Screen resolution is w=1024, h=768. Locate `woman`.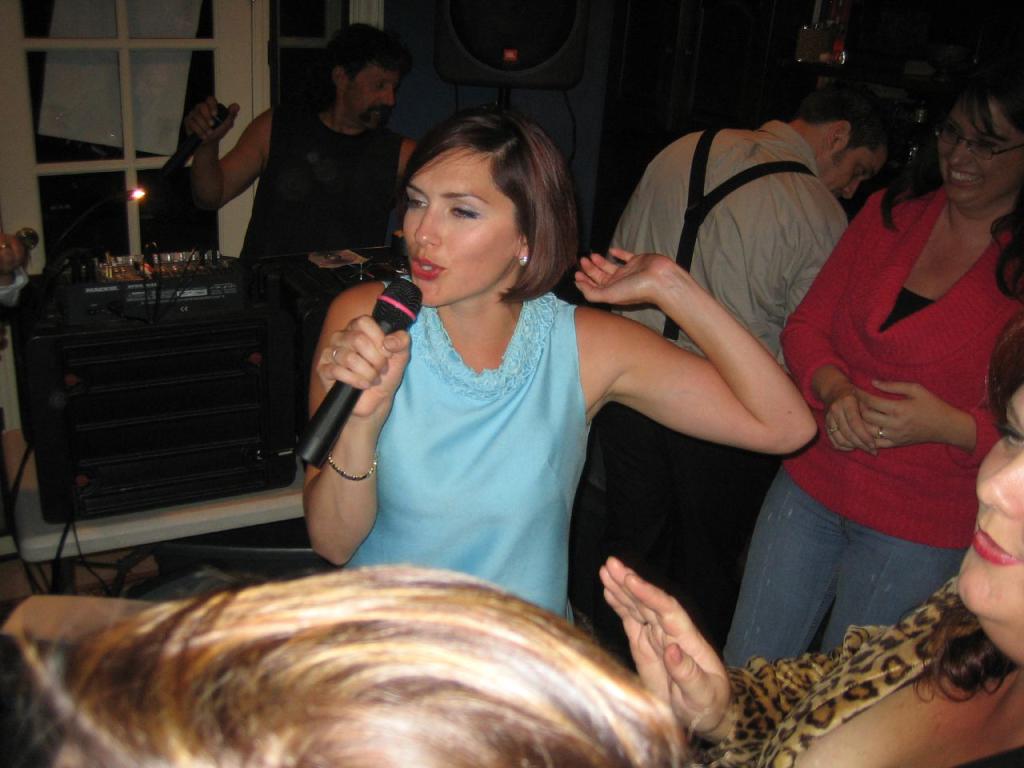
585, 318, 1023, 767.
